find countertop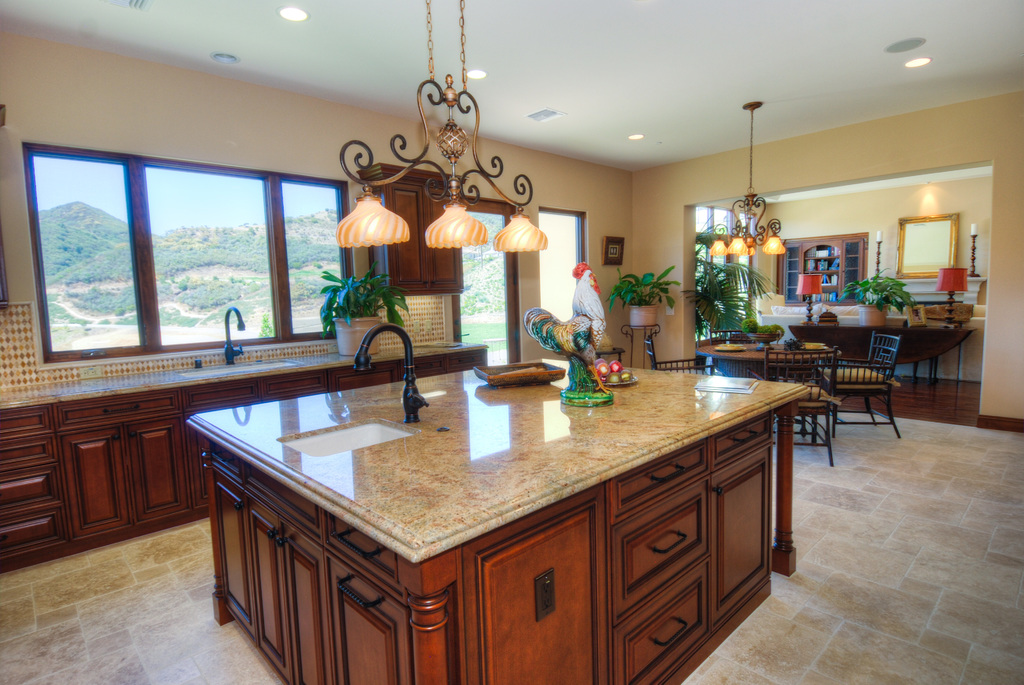
0, 340, 490, 409
